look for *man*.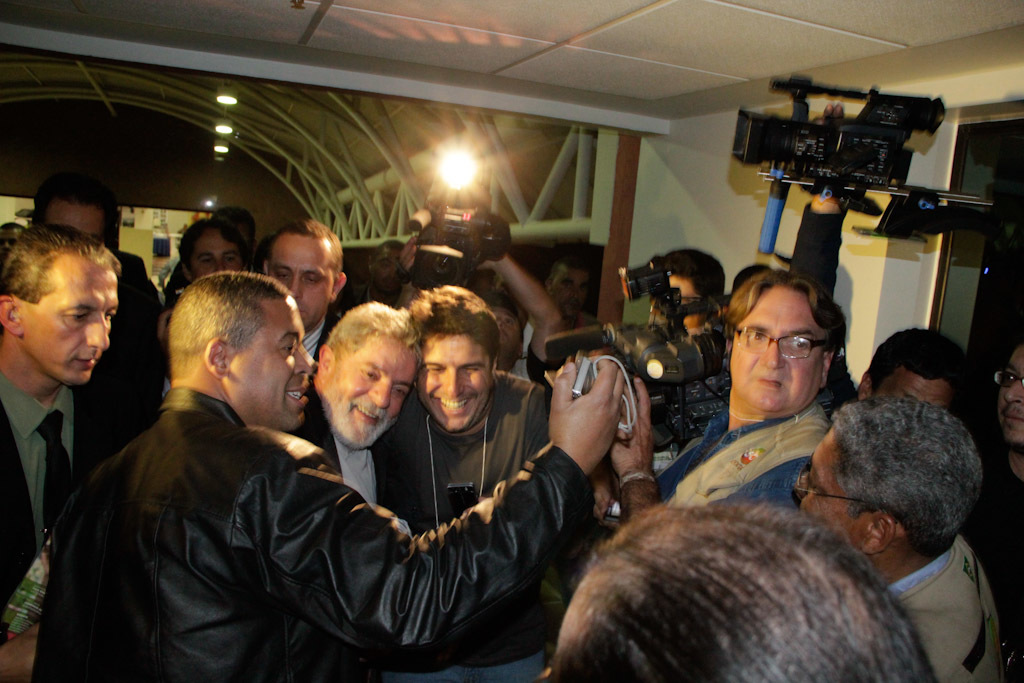
Found: [29,171,154,325].
